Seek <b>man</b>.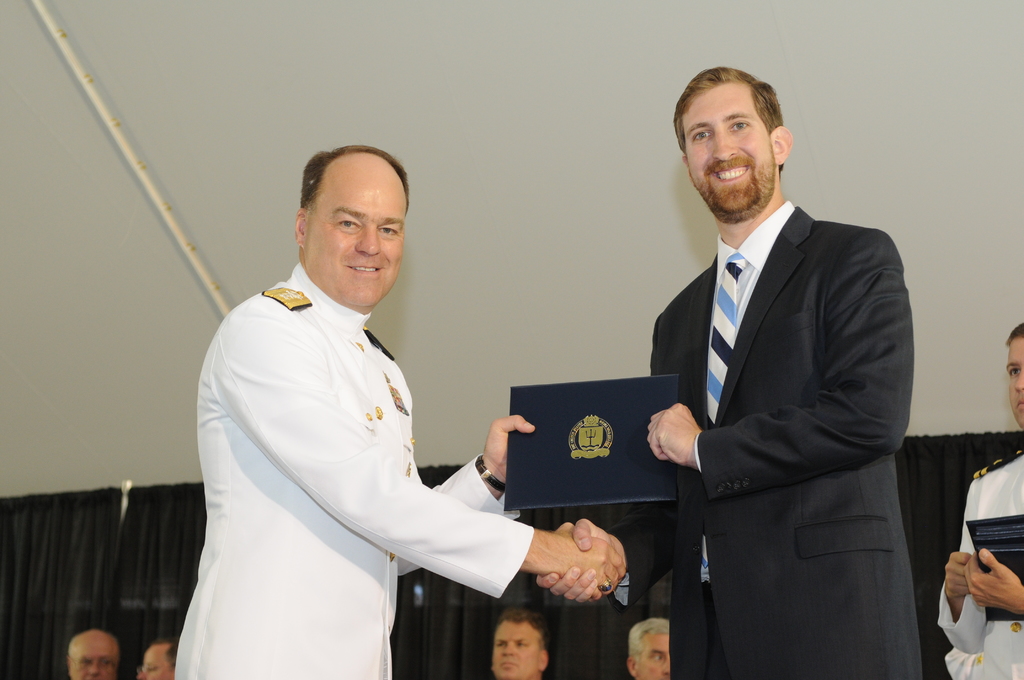
left=492, top=607, right=550, bottom=677.
